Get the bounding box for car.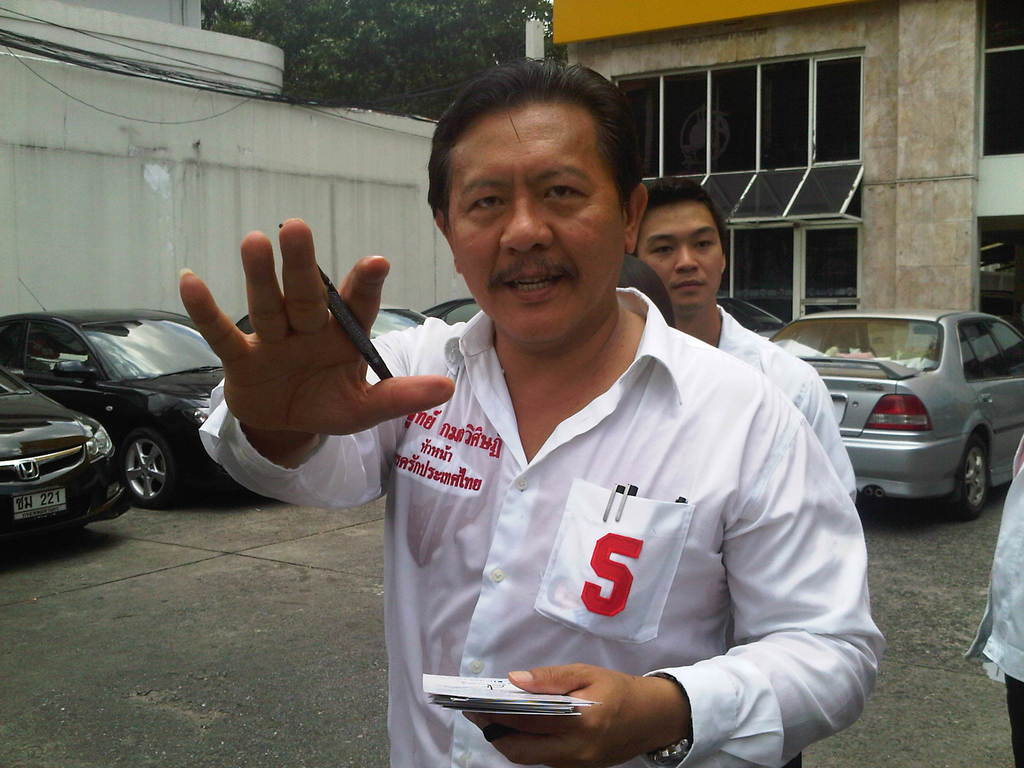
bbox(419, 294, 484, 328).
